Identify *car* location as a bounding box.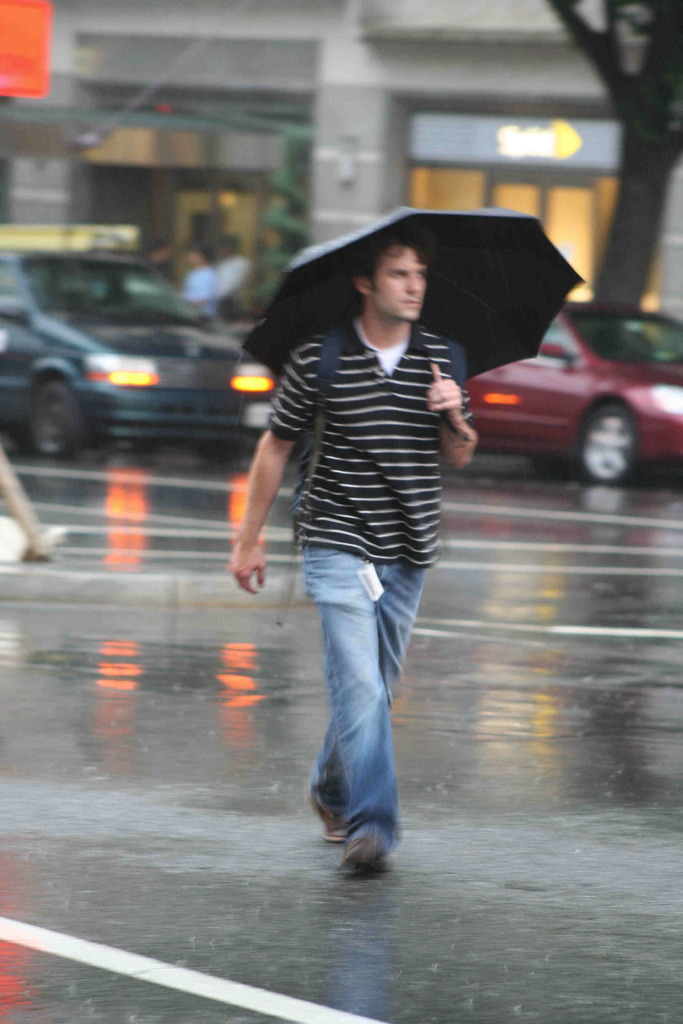
465/288/682/489.
